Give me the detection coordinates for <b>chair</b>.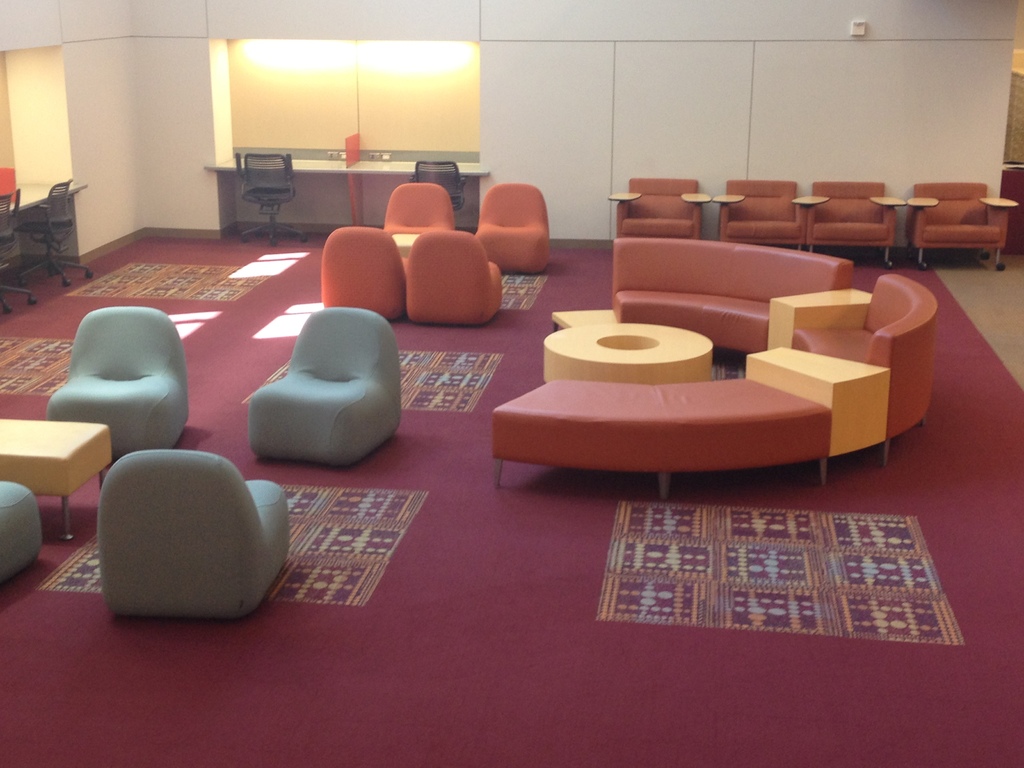
412, 161, 469, 223.
